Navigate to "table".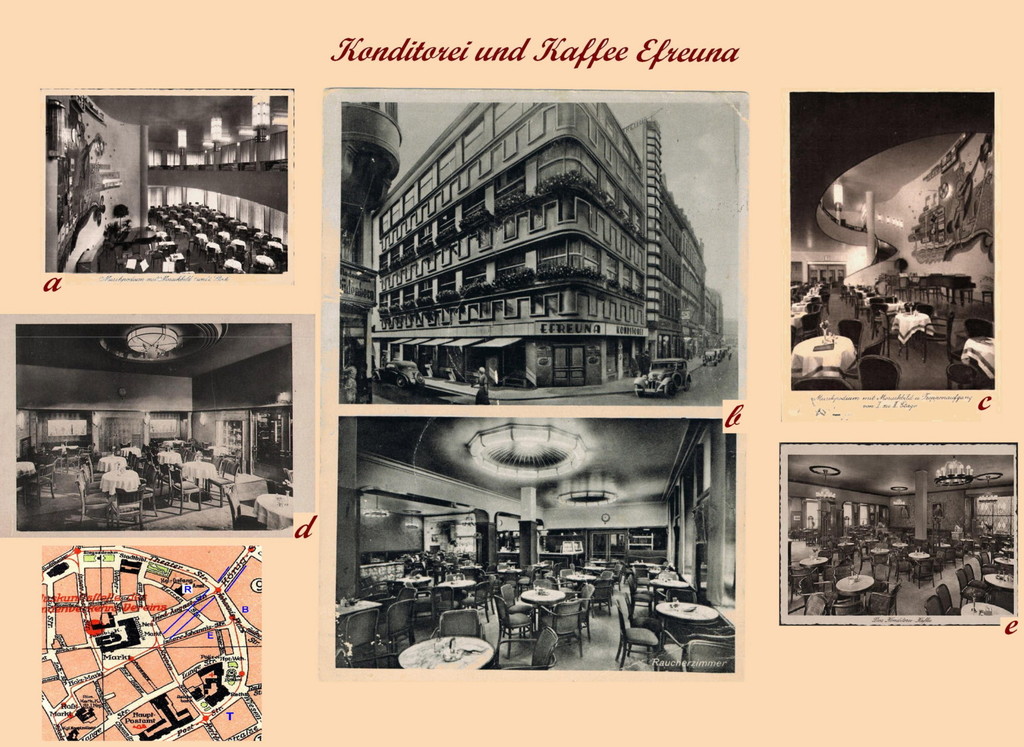
Navigation target: [659, 604, 722, 622].
